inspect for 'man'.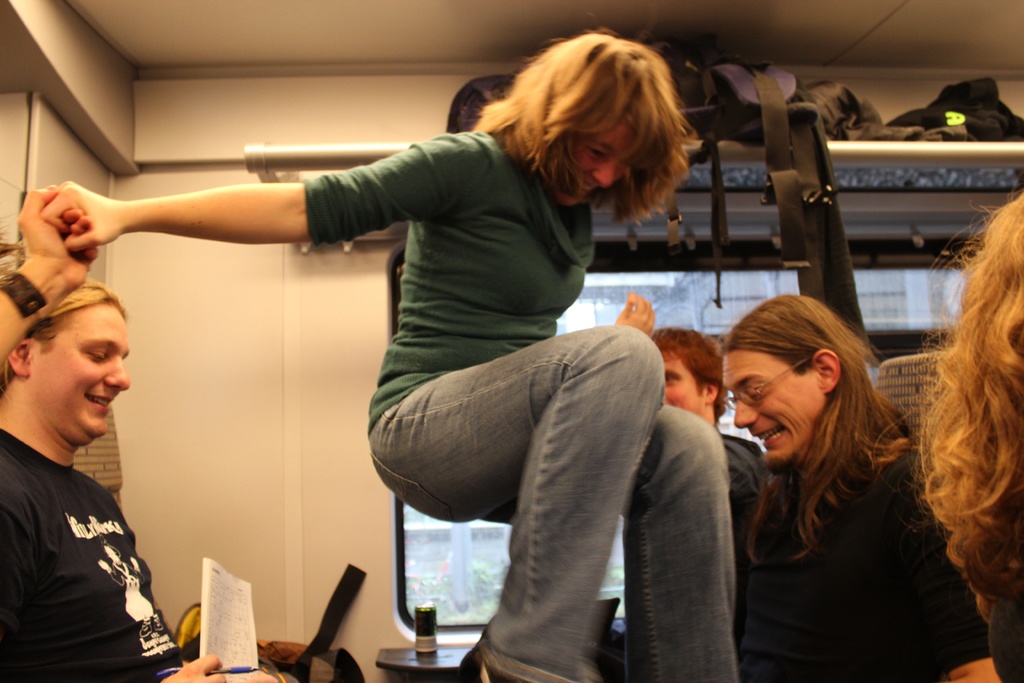
Inspection: box=[0, 272, 288, 682].
